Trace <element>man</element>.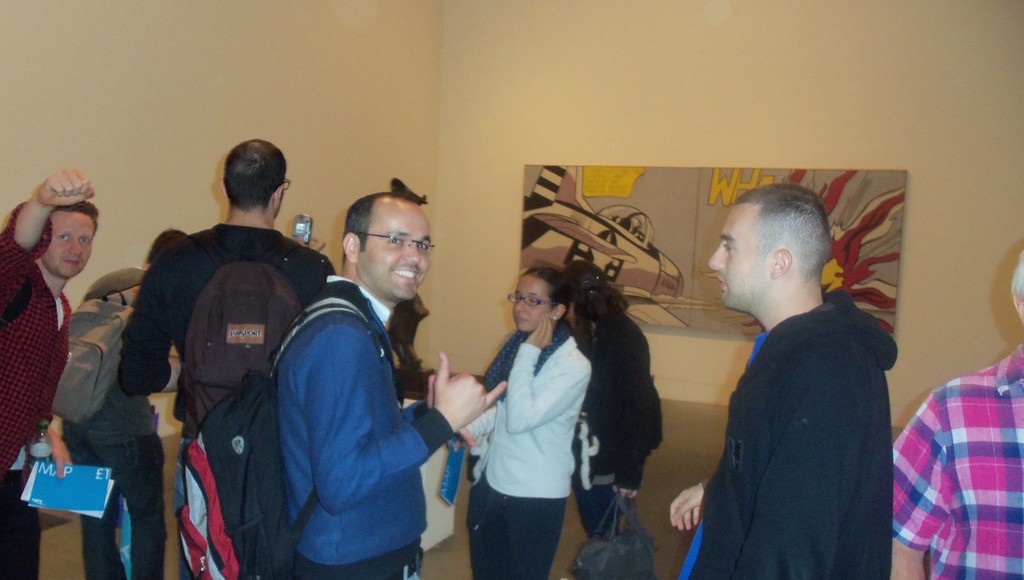
Traced to pyautogui.locateOnScreen(0, 168, 98, 579).
